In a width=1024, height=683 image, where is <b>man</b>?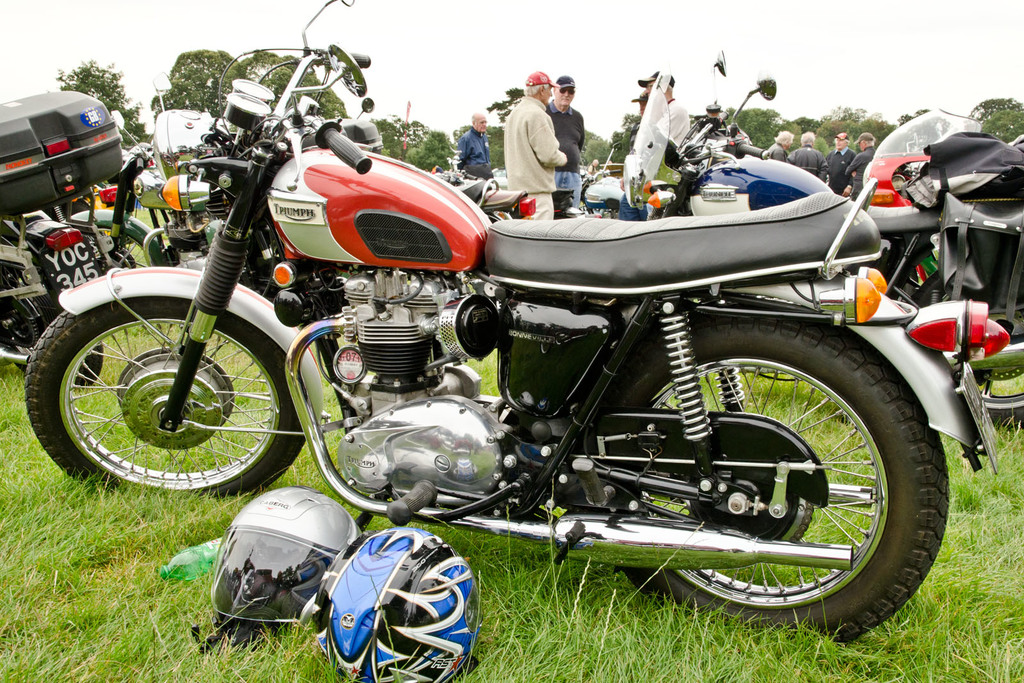
bbox=(500, 70, 567, 218).
